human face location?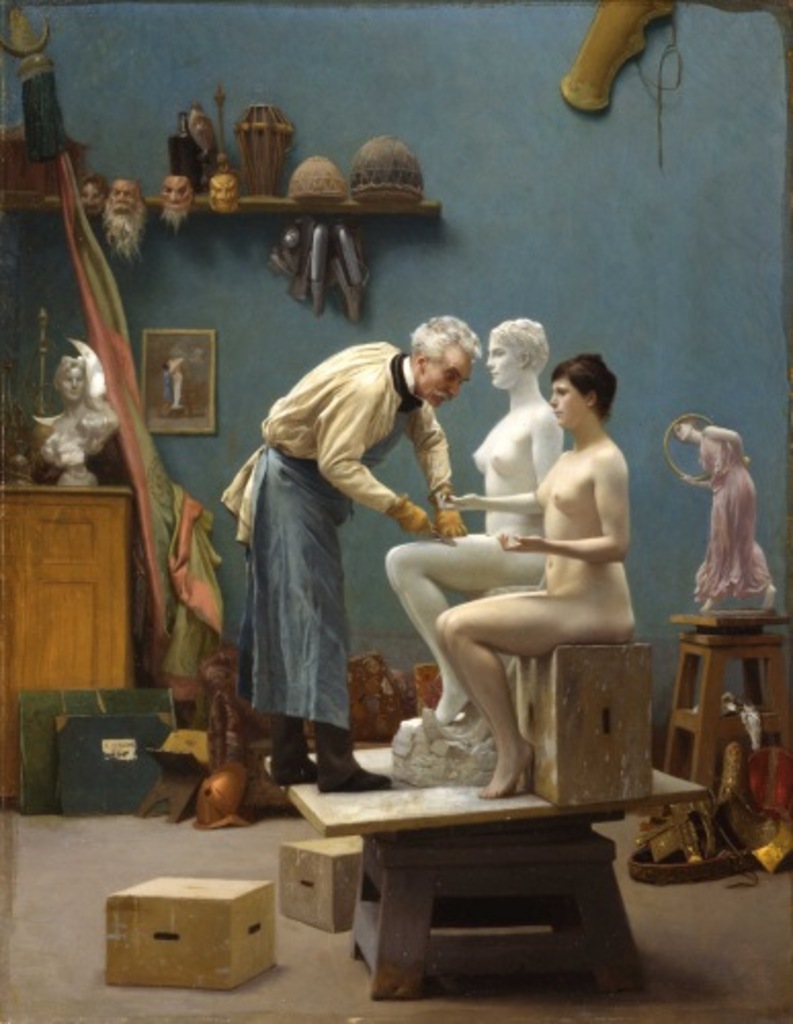
select_region(109, 180, 143, 227)
